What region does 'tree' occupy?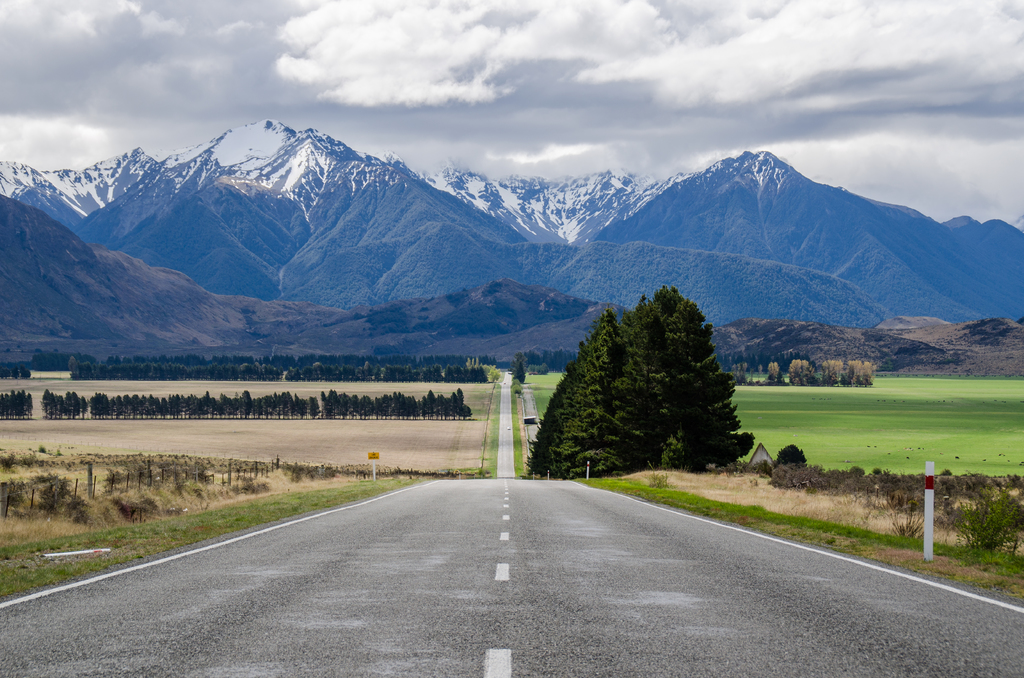
[19,388,28,418].
